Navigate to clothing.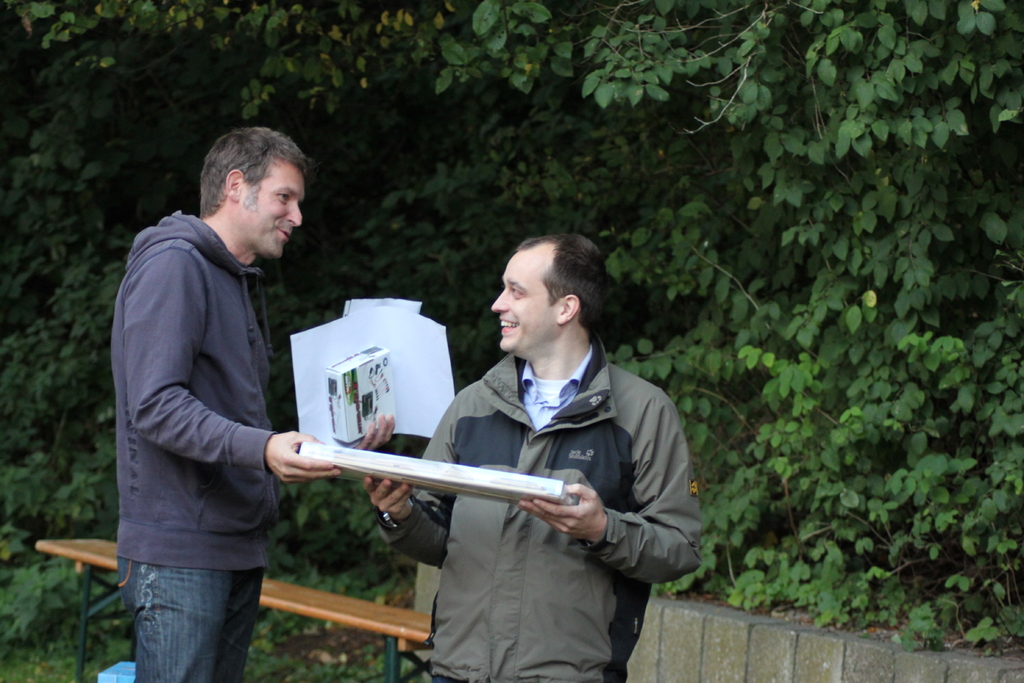
Navigation target: x1=122, y1=565, x2=263, y2=678.
